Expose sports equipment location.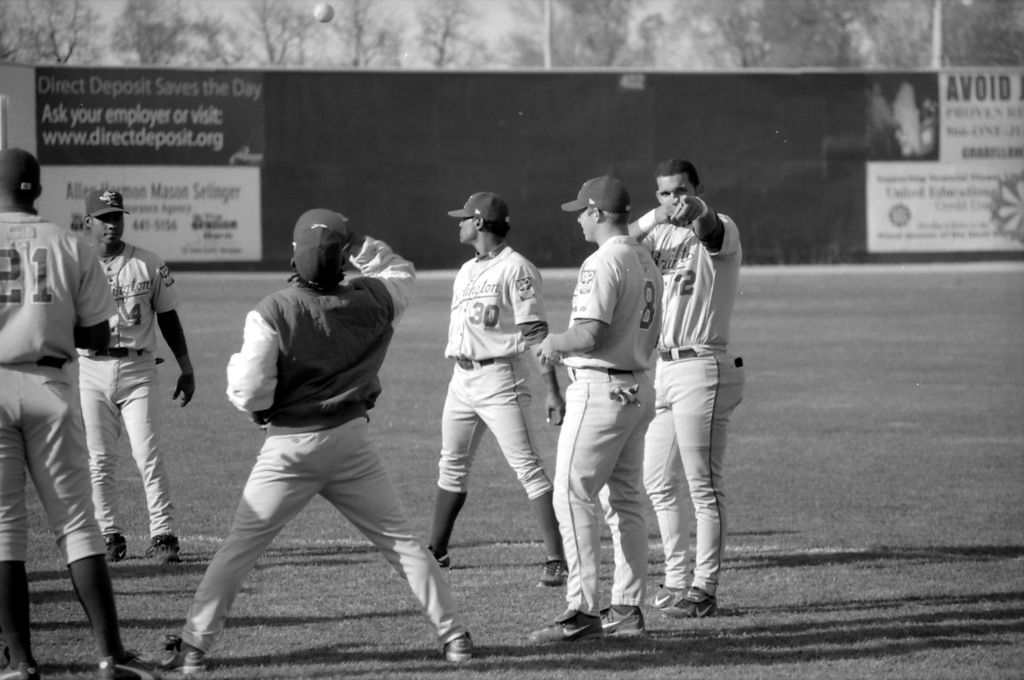
Exposed at left=441, top=631, right=478, bottom=665.
